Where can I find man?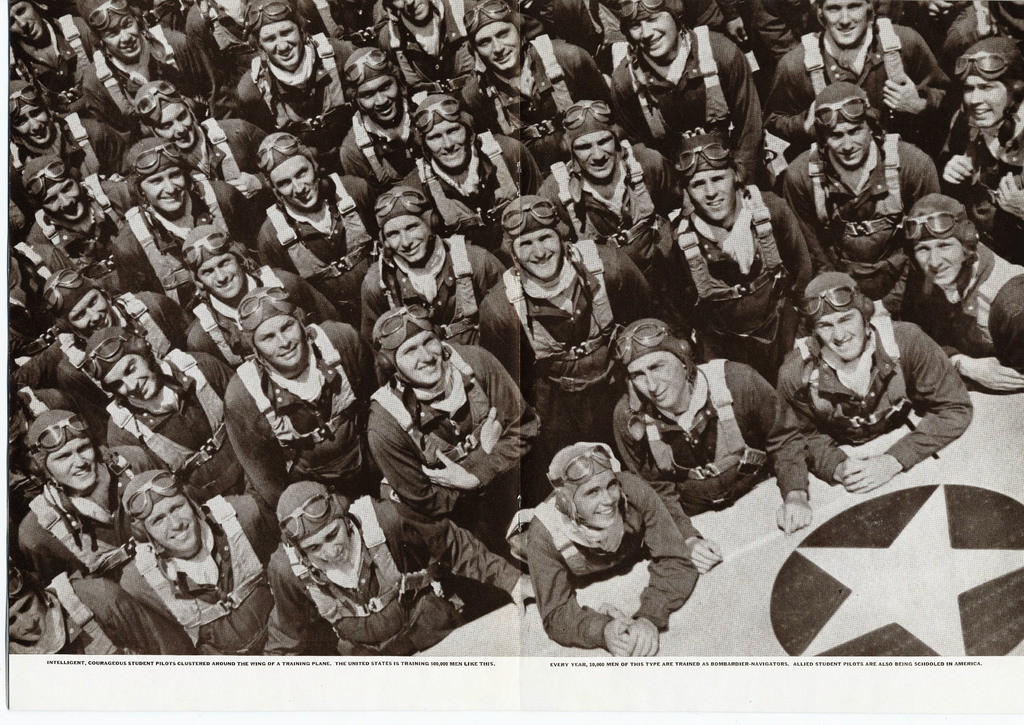
You can find it at bbox(333, 56, 429, 187).
